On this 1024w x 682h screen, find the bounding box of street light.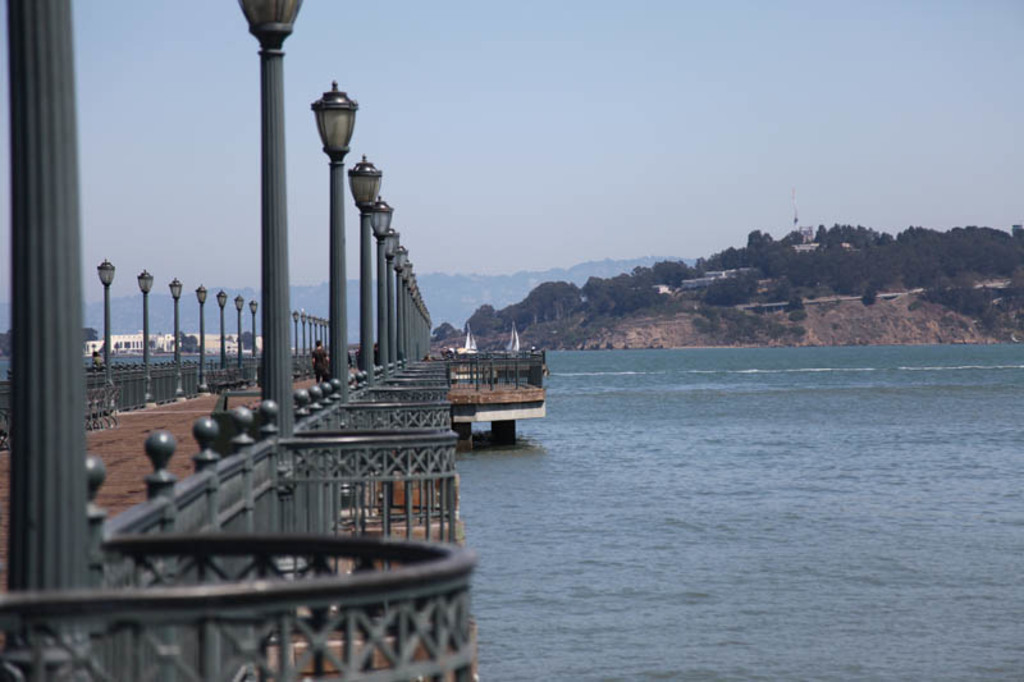
Bounding box: (170, 276, 184, 400).
